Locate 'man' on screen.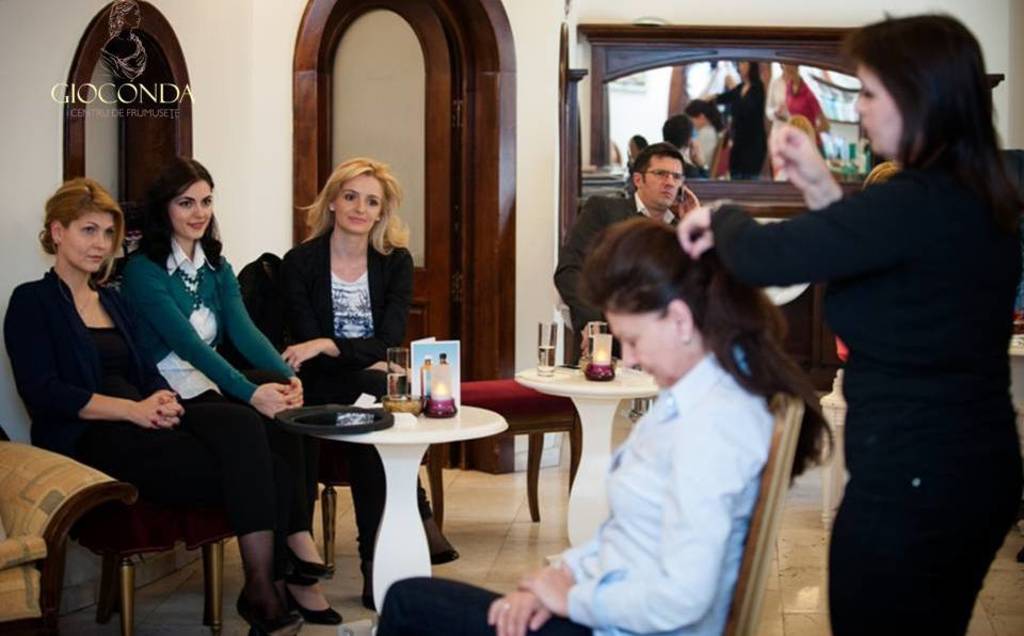
On screen at bbox(557, 142, 702, 365).
